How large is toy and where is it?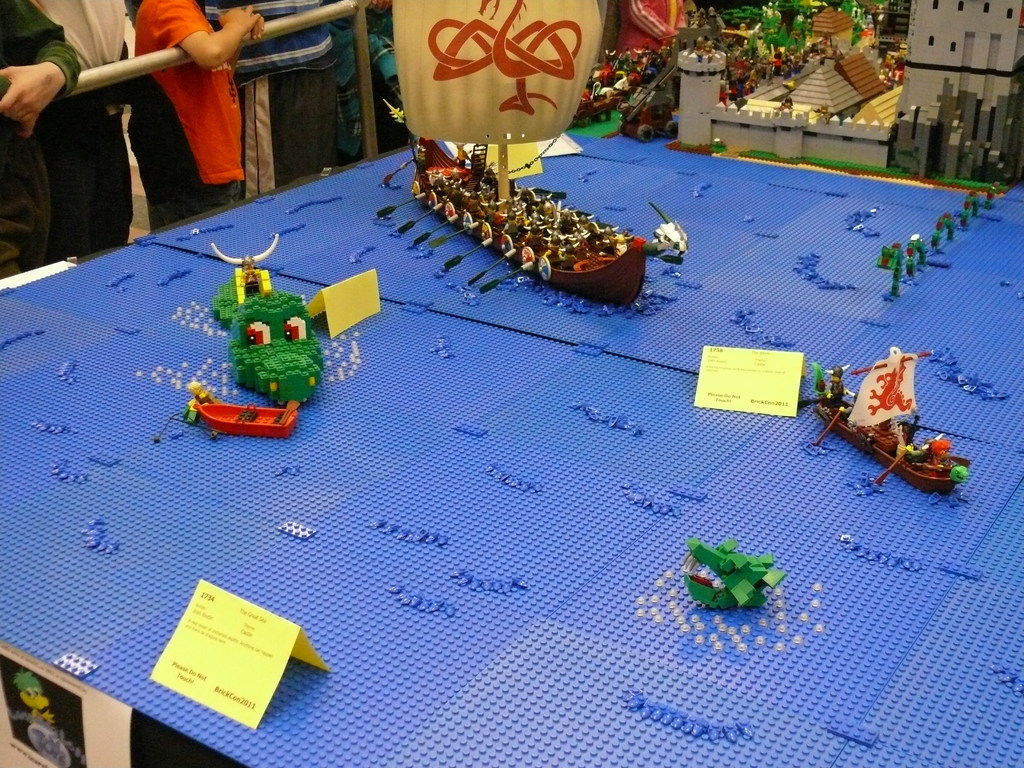
Bounding box: (x1=198, y1=240, x2=326, y2=434).
